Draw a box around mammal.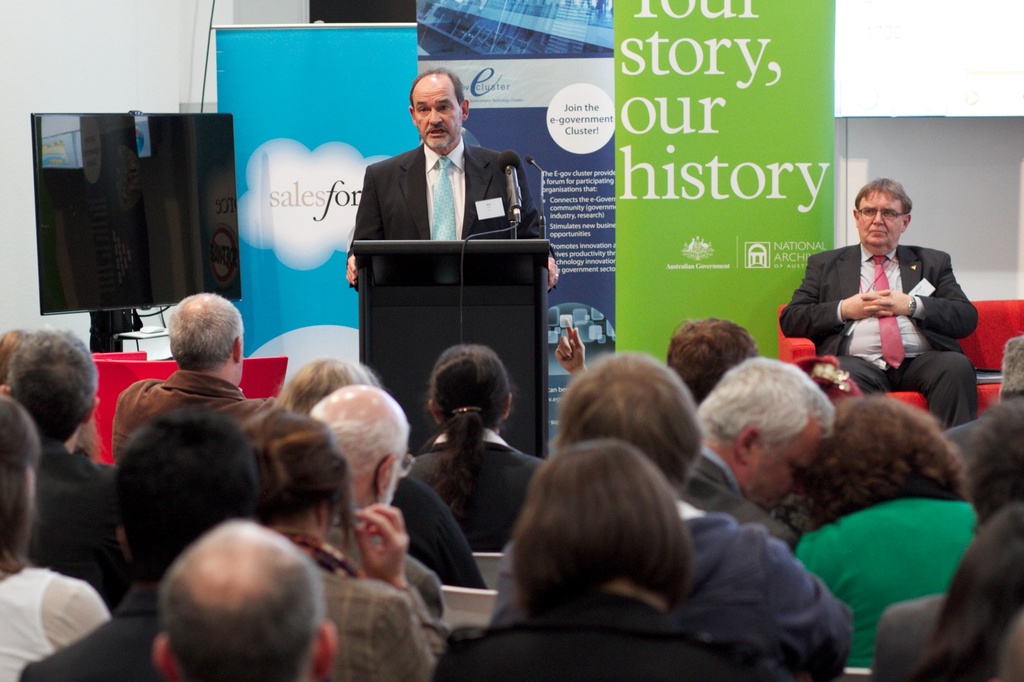
pyautogui.locateOnScreen(781, 176, 974, 429).
